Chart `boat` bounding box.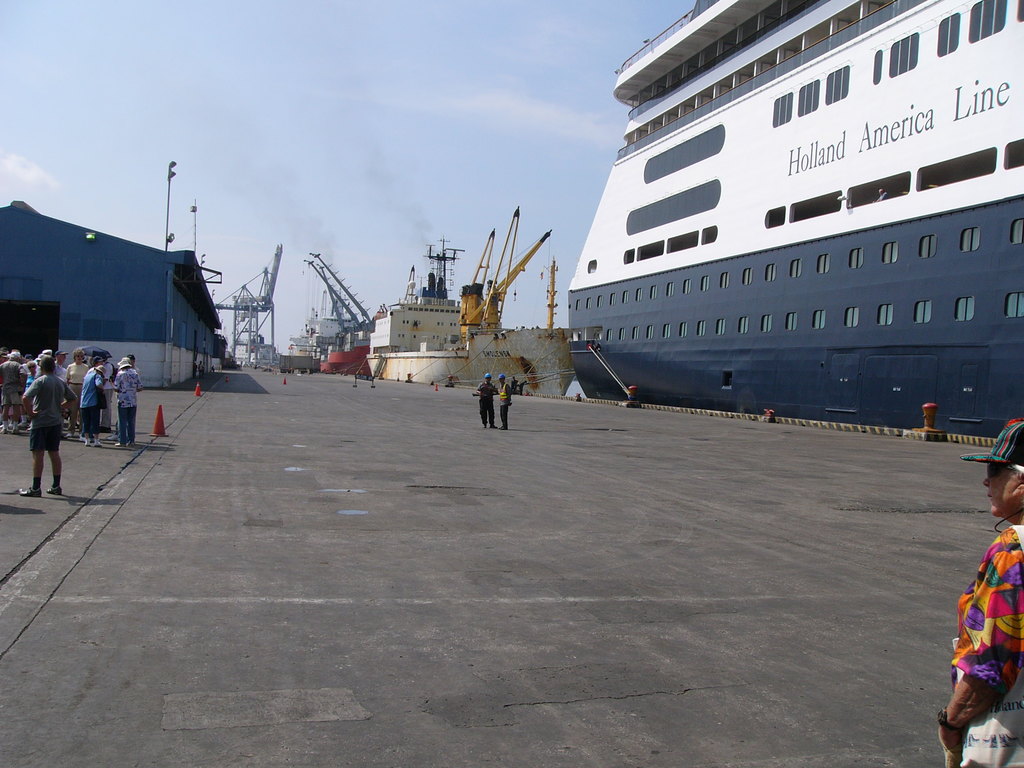
Charted: crop(561, 0, 1023, 431).
